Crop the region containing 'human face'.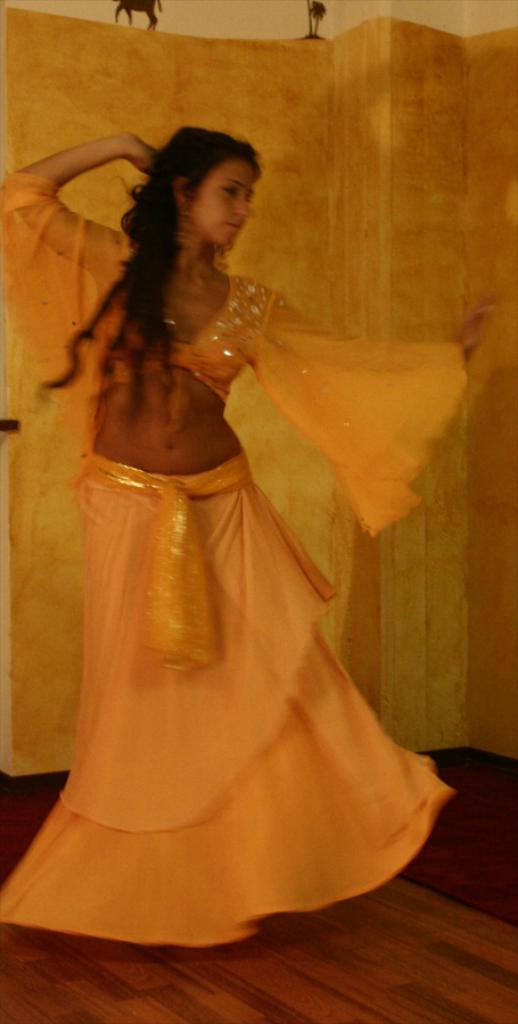
Crop region: 194/152/252/248.
